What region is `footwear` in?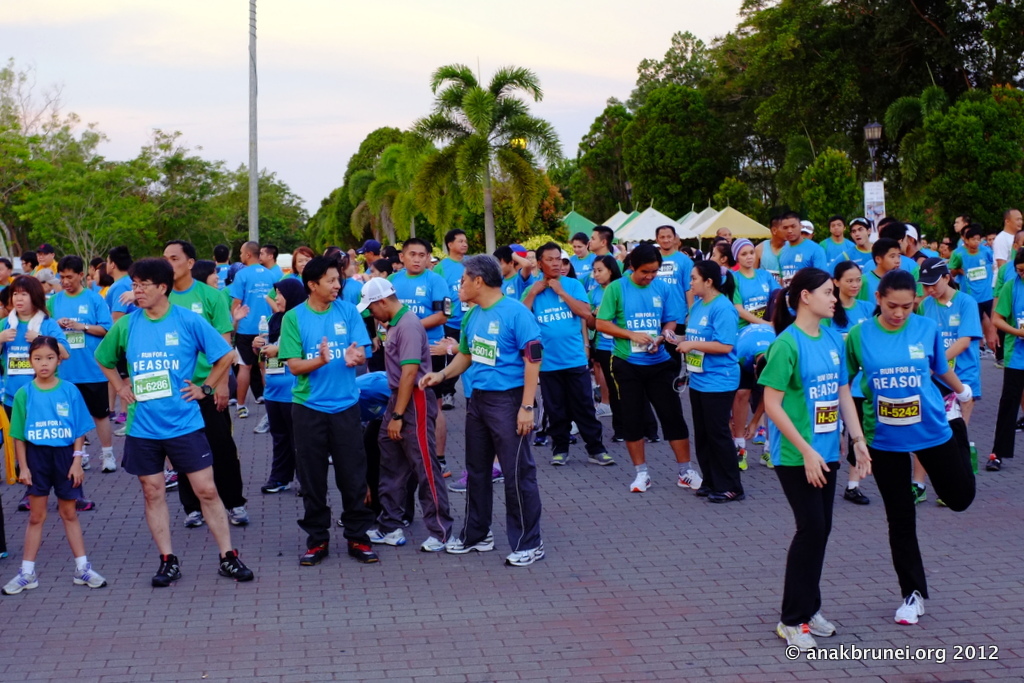
(x1=99, y1=450, x2=118, y2=474).
